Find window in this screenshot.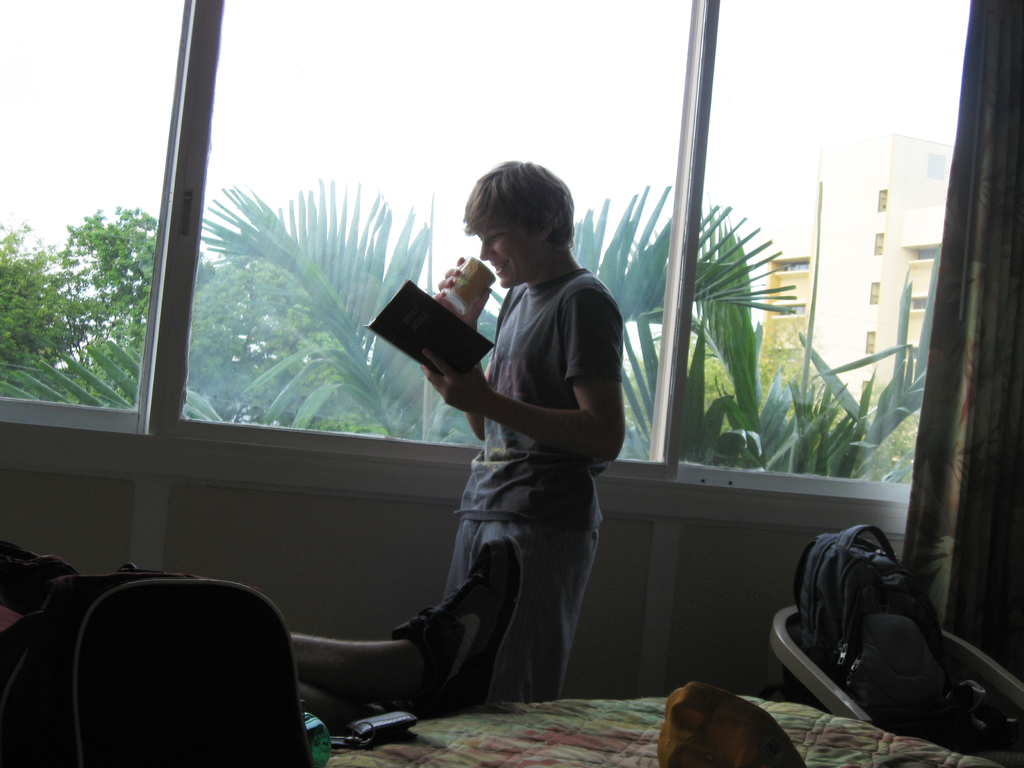
The bounding box for window is <region>878, 188, 888, 214</region>.
